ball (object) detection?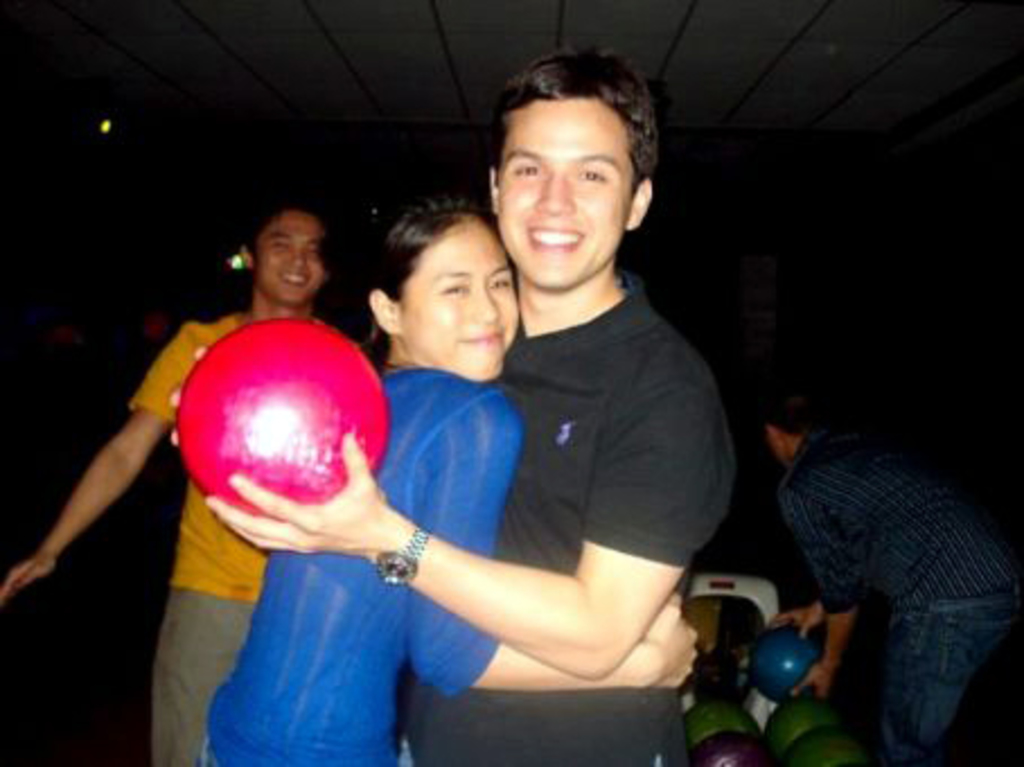
683,729,771,765
